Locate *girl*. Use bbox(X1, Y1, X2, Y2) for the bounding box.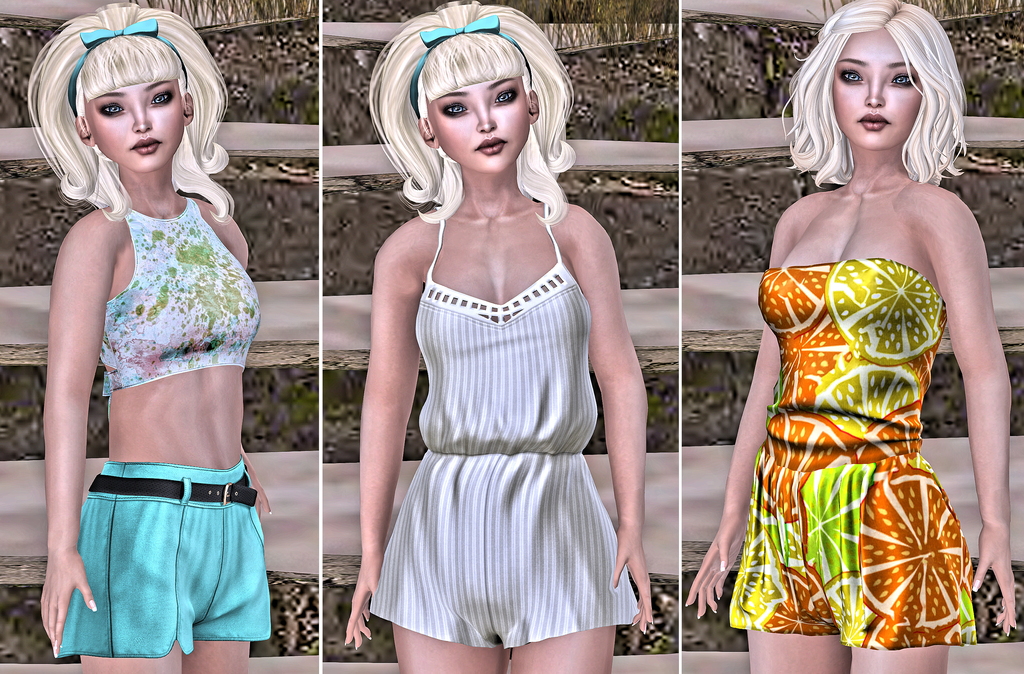
bbox(688, 0, 1016, 673).
